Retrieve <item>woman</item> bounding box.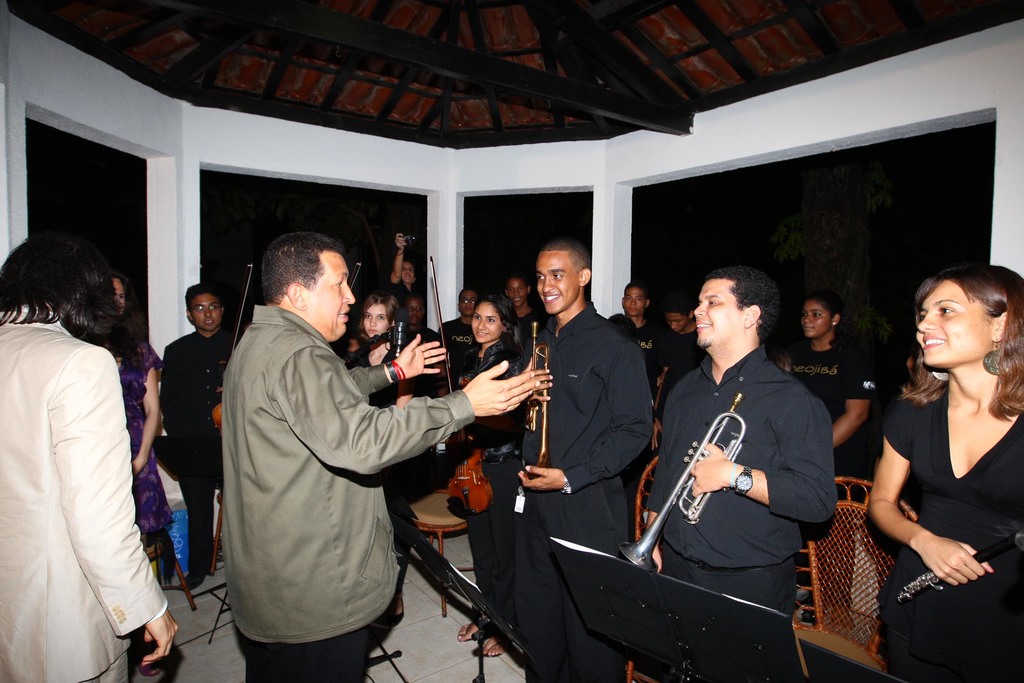
Bounding box: x1=64, y1=250, x2=181, y2=558.
